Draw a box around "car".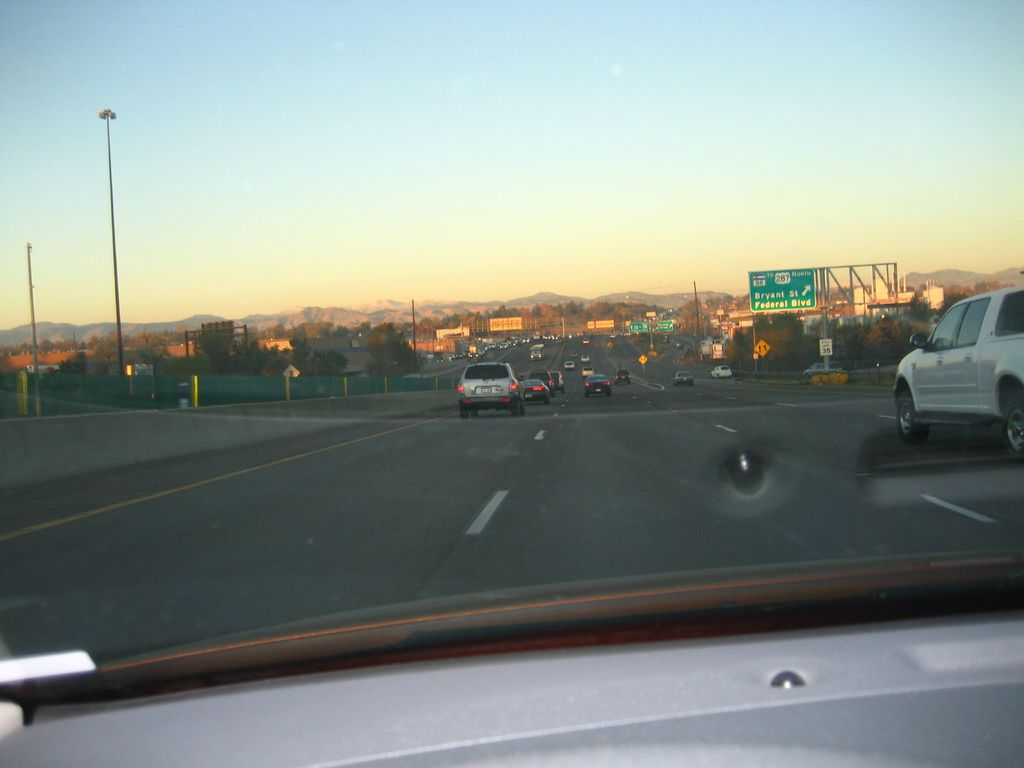
left=673, top=371, right=694, bottom=388.
